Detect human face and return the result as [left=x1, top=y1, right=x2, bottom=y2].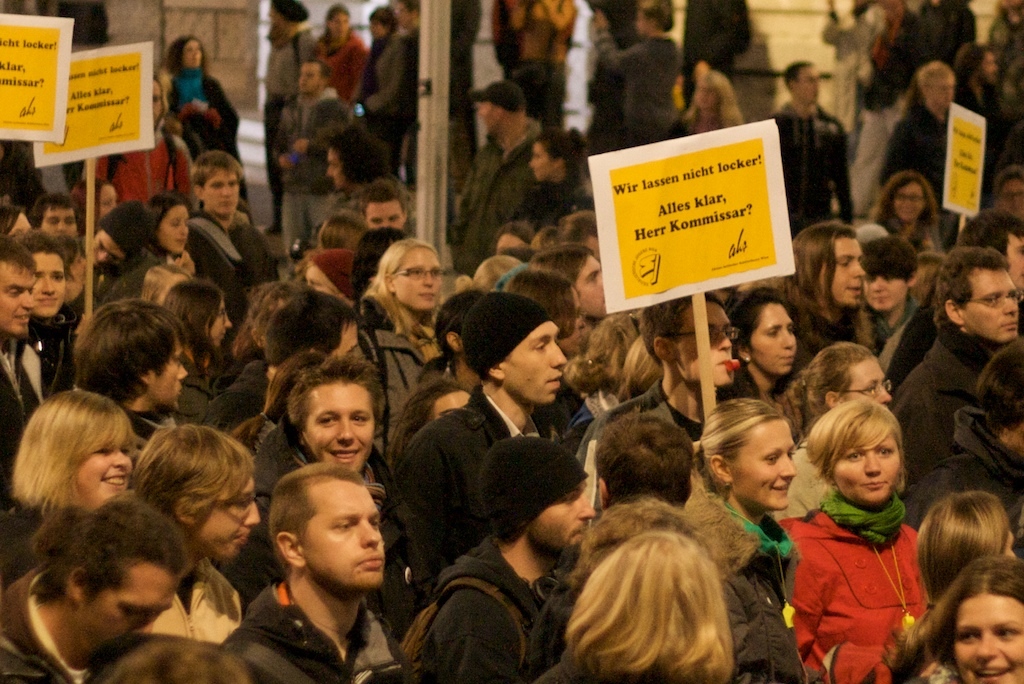
[left=868, top=264, right=905, bottom=310].
